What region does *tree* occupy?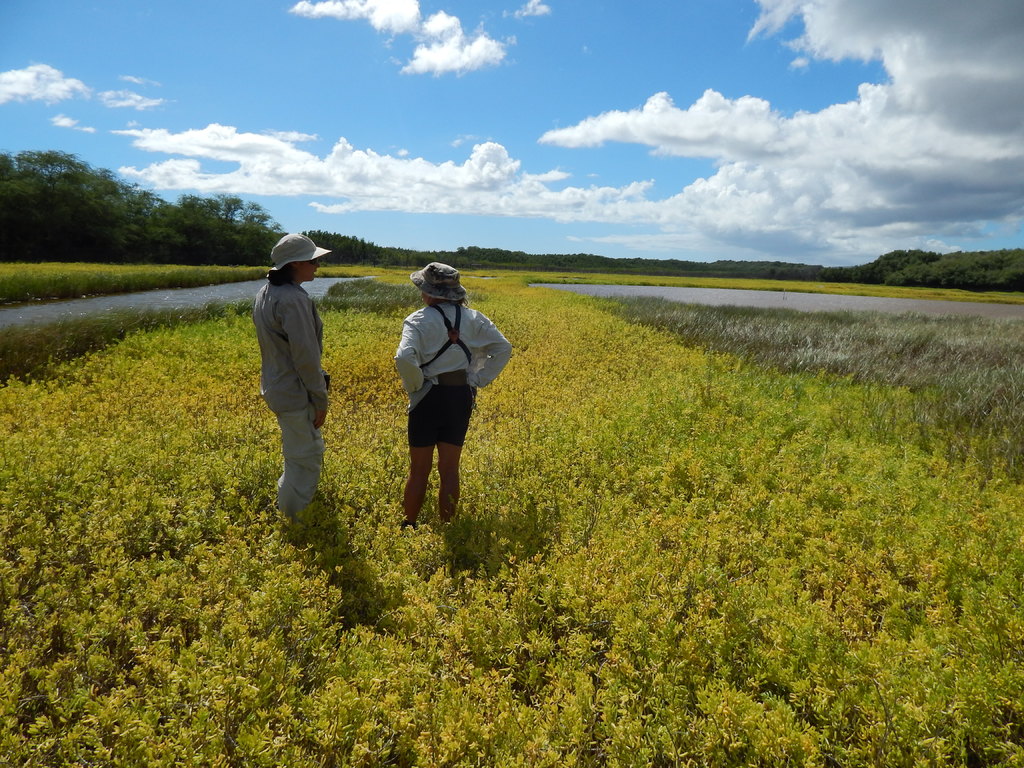
locate(862, 246, 1023, 298).
